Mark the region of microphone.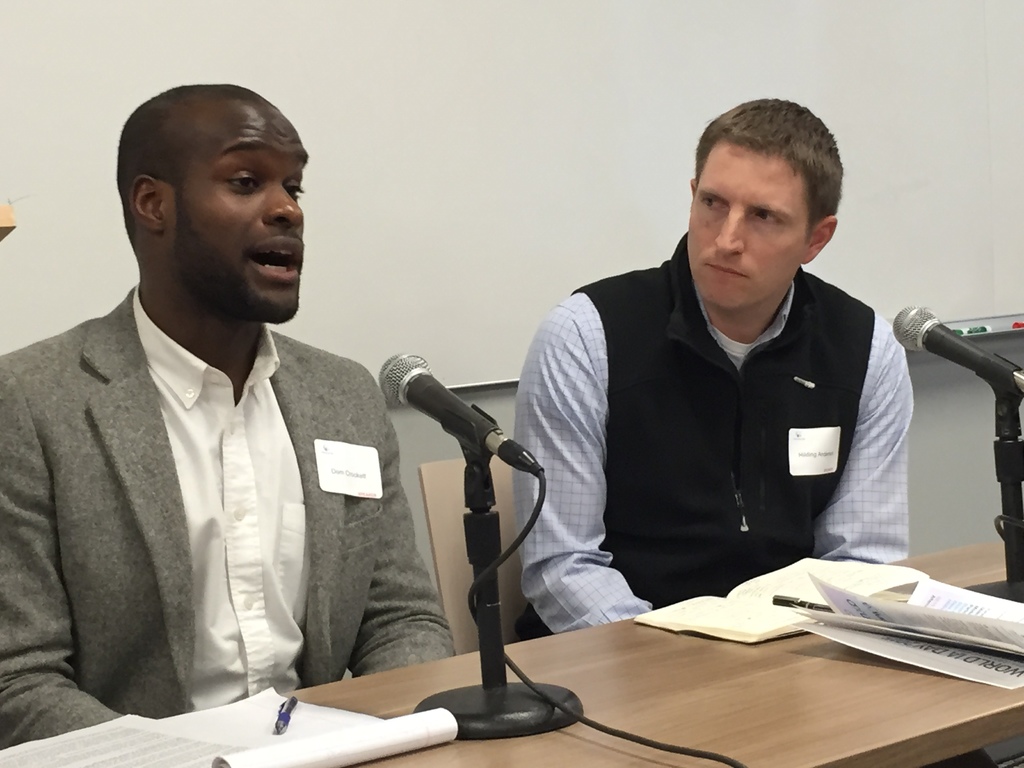
Region: crop(893, 305, 1023, 404).
